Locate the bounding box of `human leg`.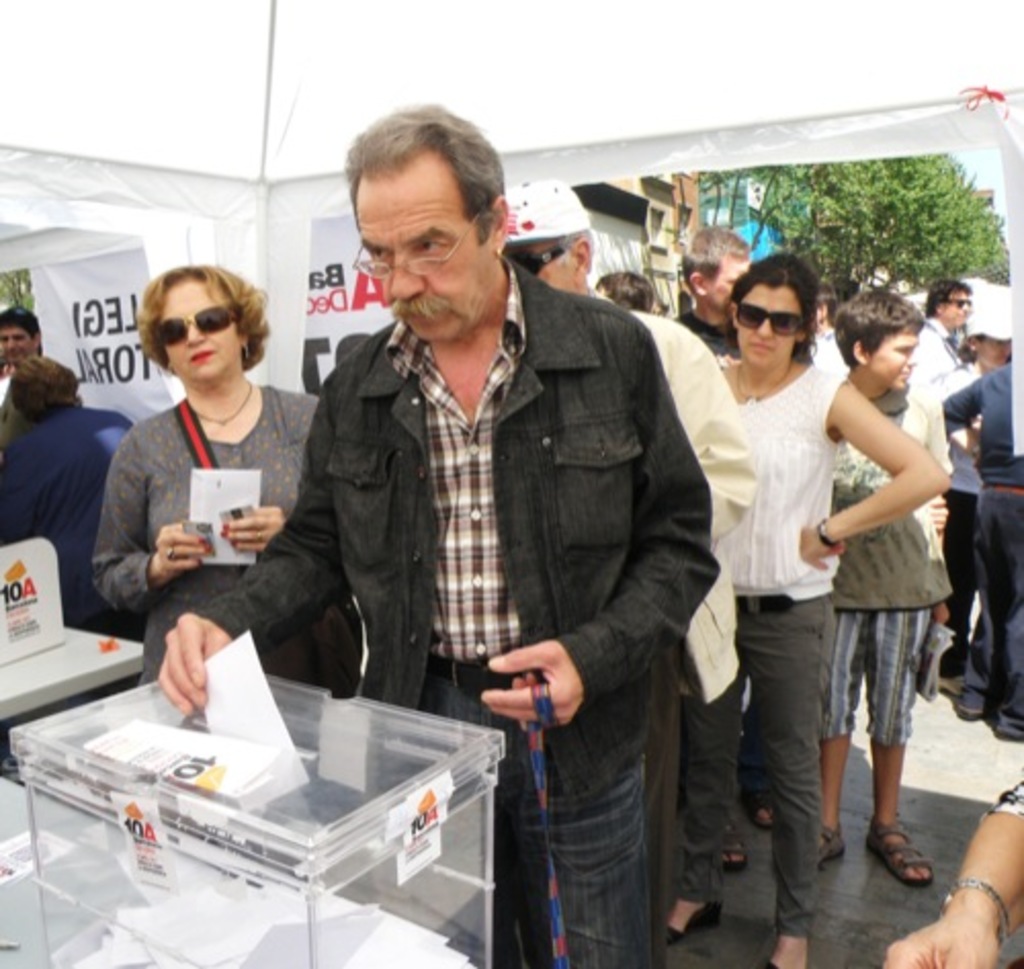
Bounding box: 483/672/635/955.
